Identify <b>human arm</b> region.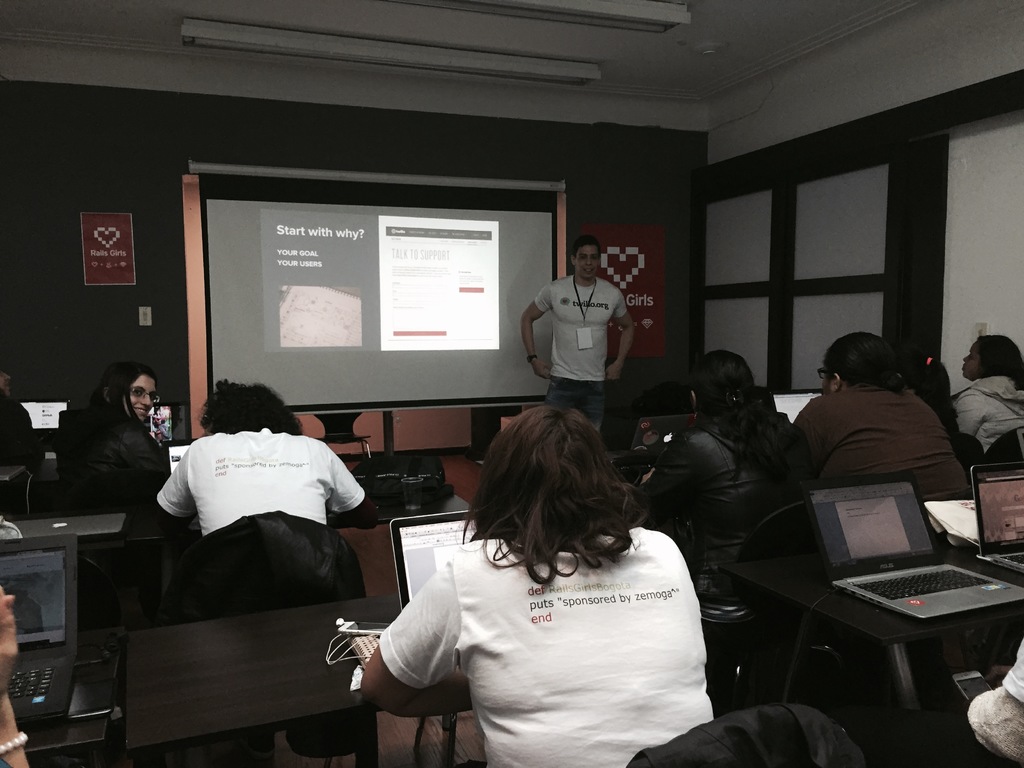
Region: box=[951, 384, 986, 431].
